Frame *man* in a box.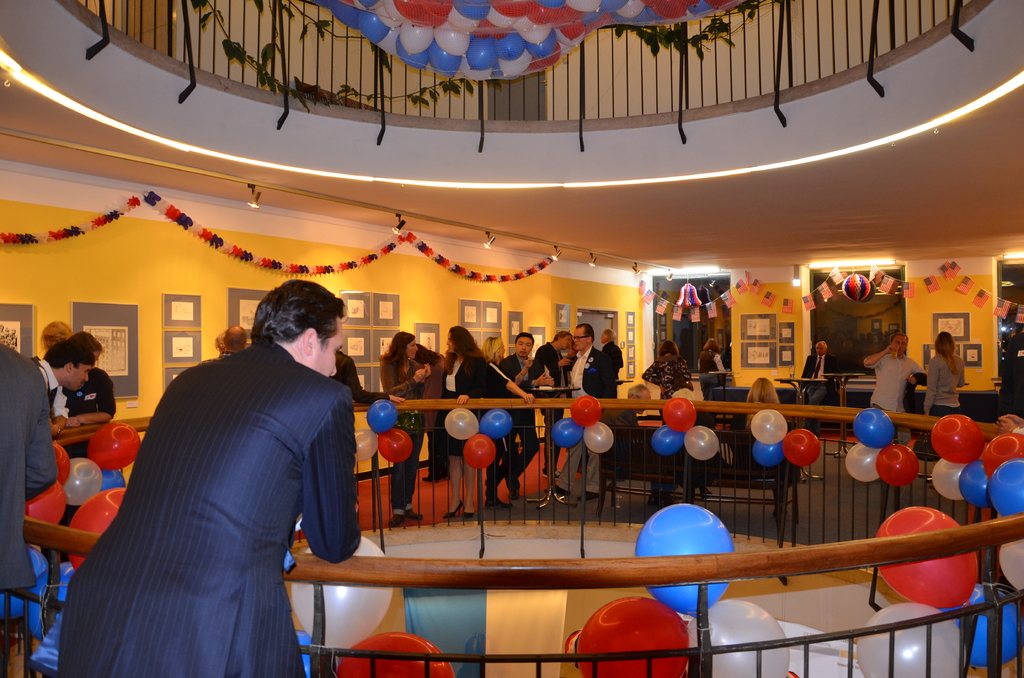
219/325/245/356.
